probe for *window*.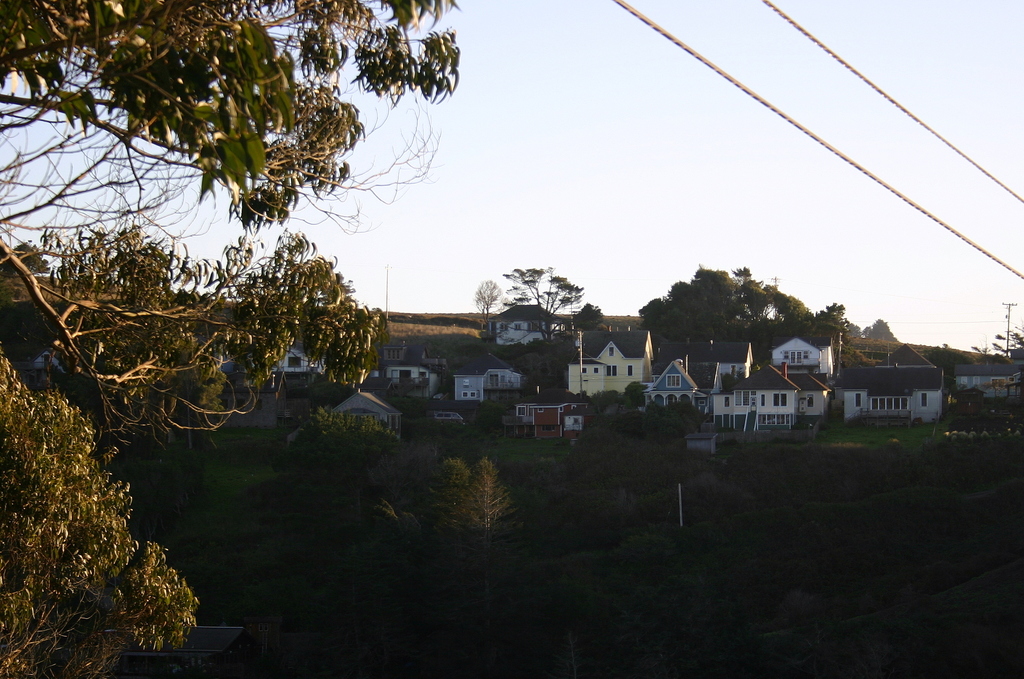
Probe result: box=[538, 424, 554, 432].
